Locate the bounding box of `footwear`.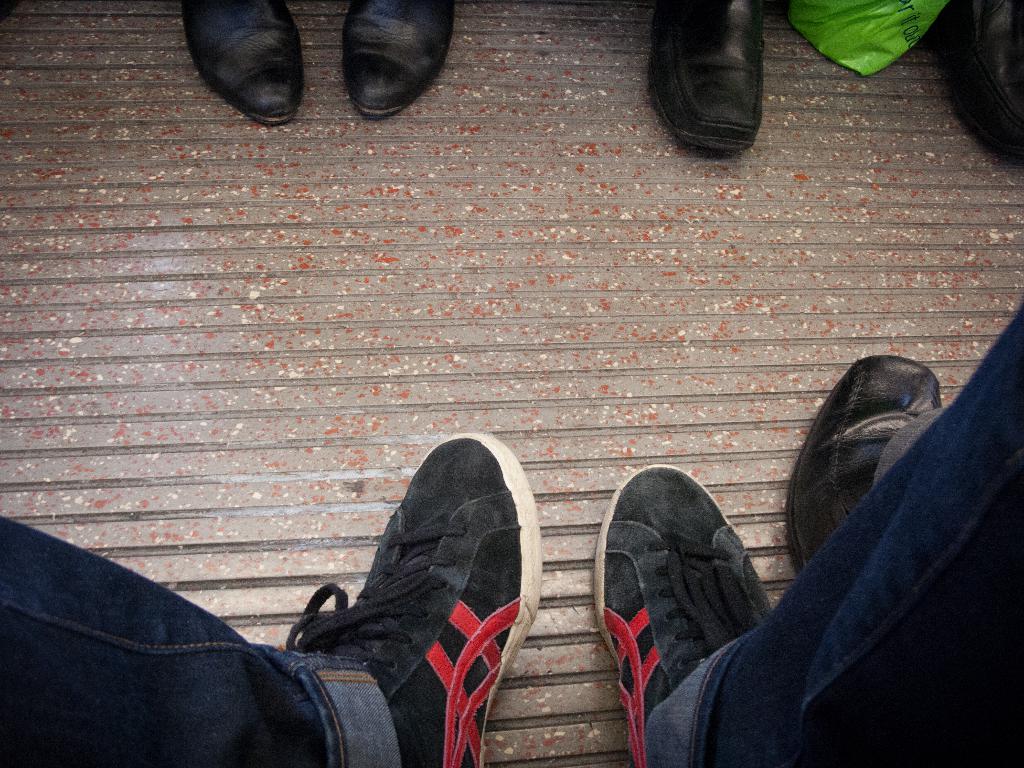
Bounding box: x1=179 y1=0 x2=308 y2=132.
